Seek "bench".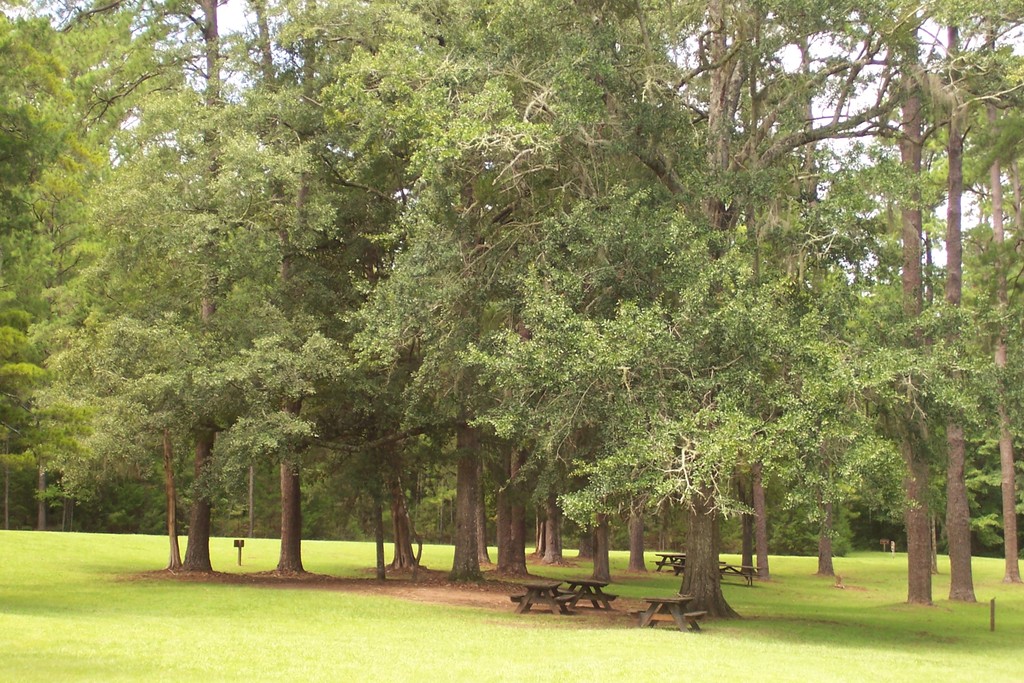
box(628, 598, 706, 634).
